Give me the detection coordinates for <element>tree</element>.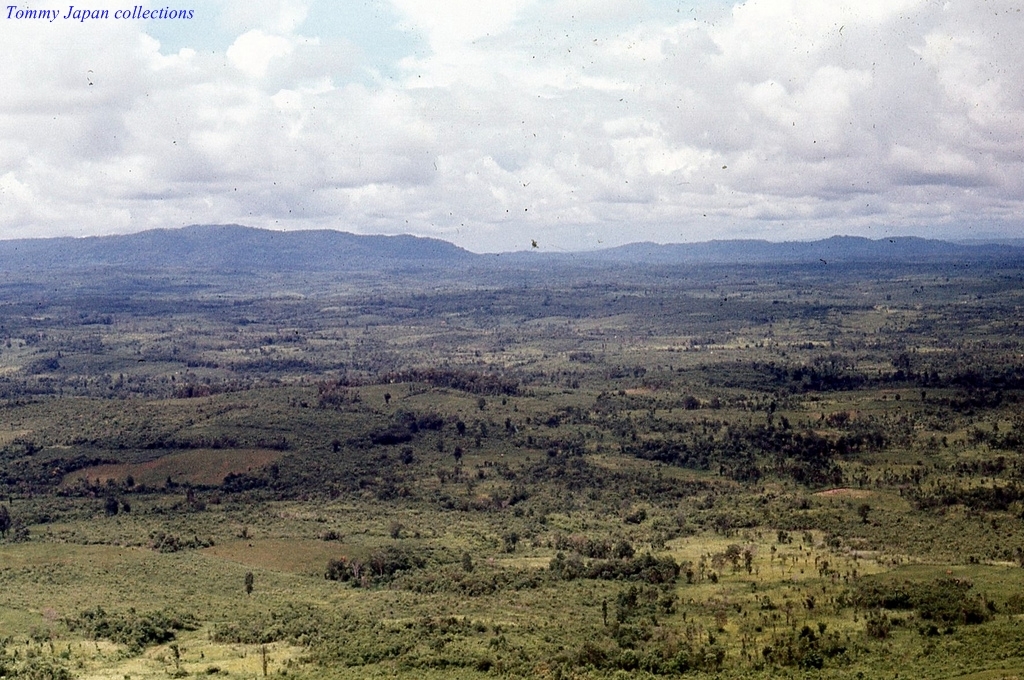
<box>855,499,871,519</box>.
